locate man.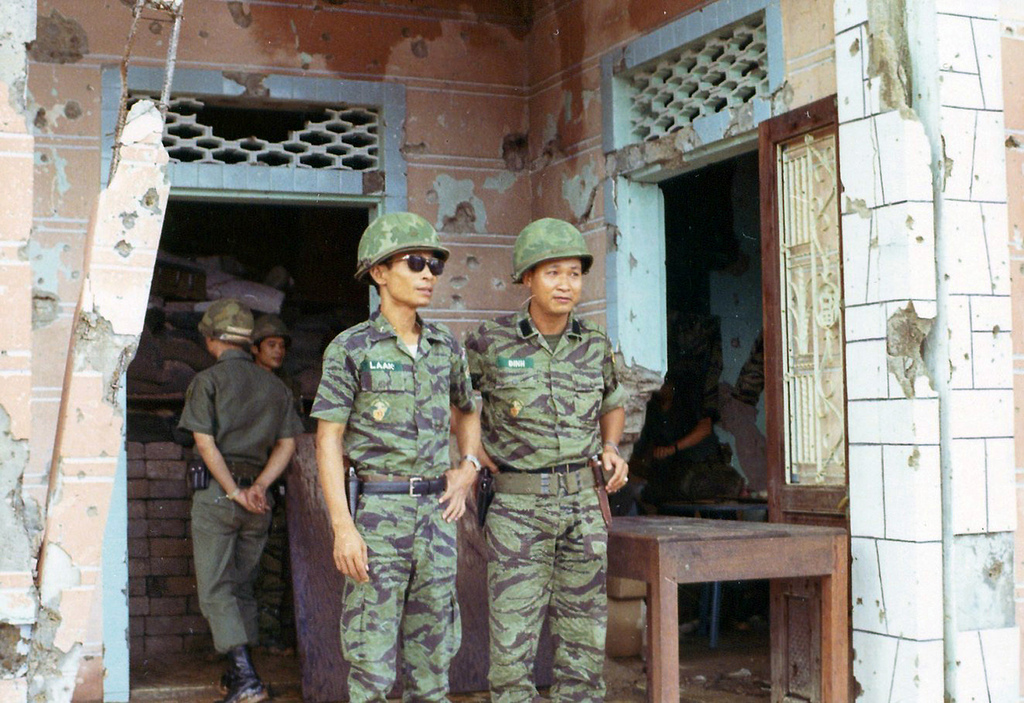
Bounding box: region(451, 194, 646, 693).
